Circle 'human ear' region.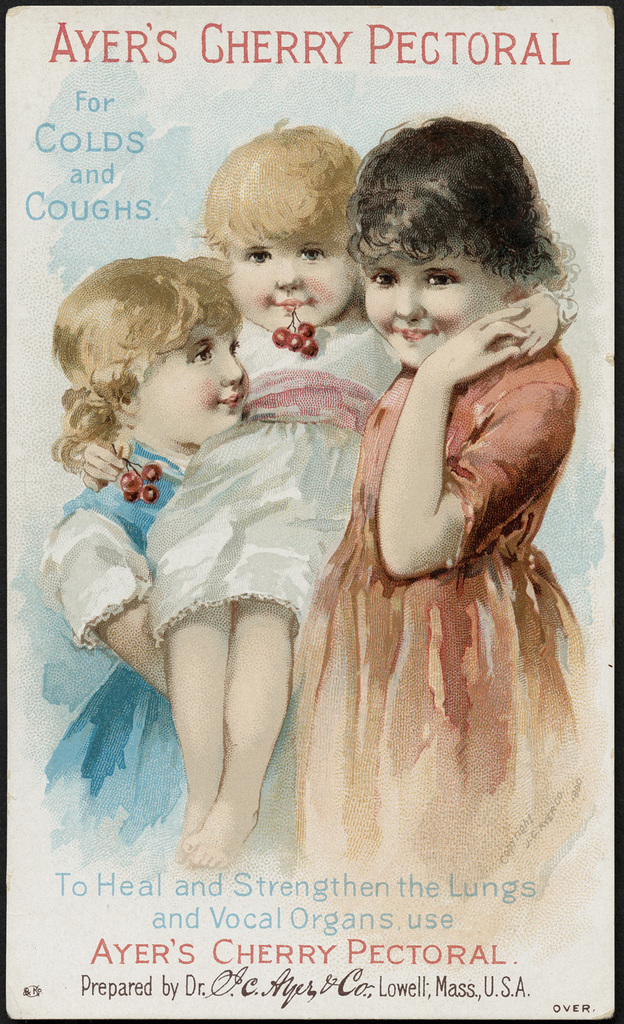
Region: locate(115, 385, 139, 416).
